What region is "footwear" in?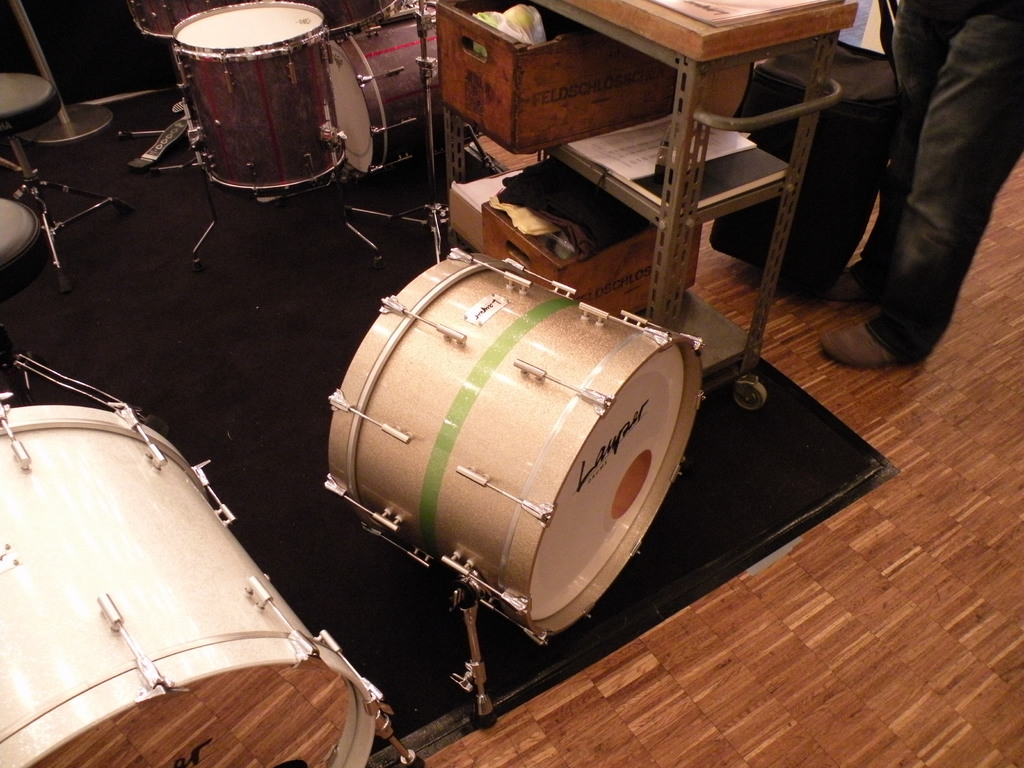
box(832, 269, 866, 310).
